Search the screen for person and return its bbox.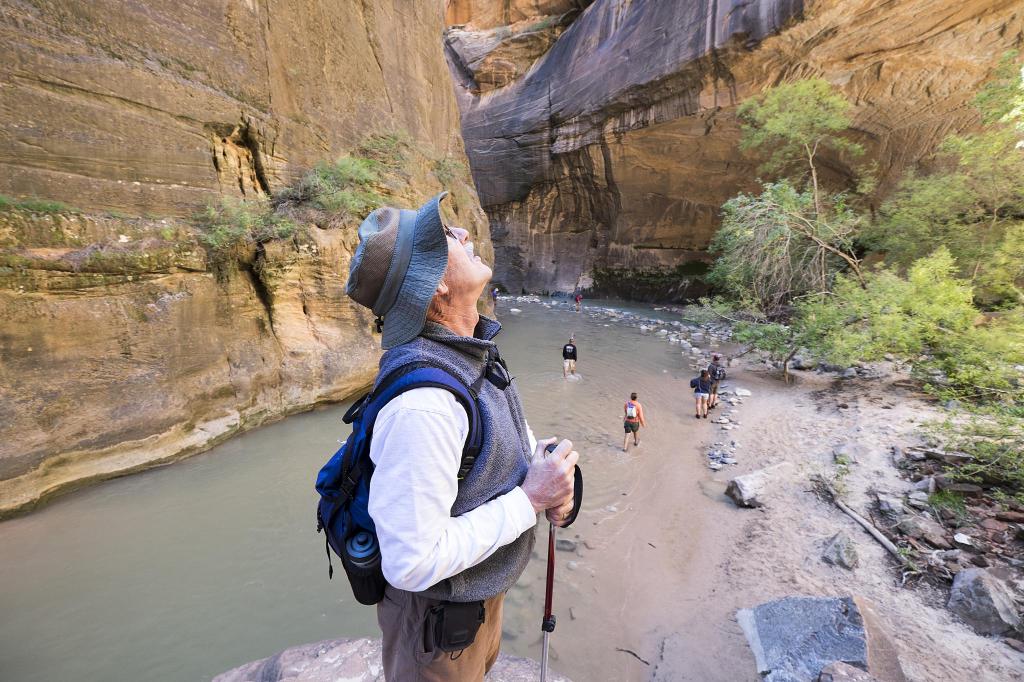
Found: (694, 367, 709, 418).
